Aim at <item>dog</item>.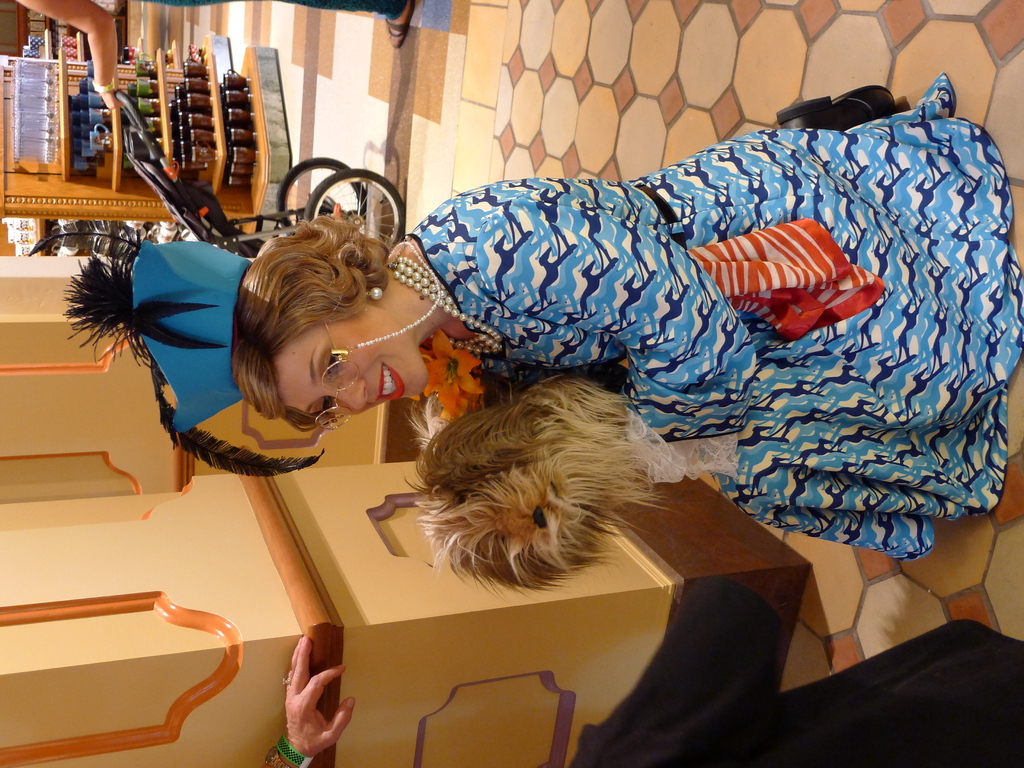
Aimed at locate(399, 367, 668, 600).
